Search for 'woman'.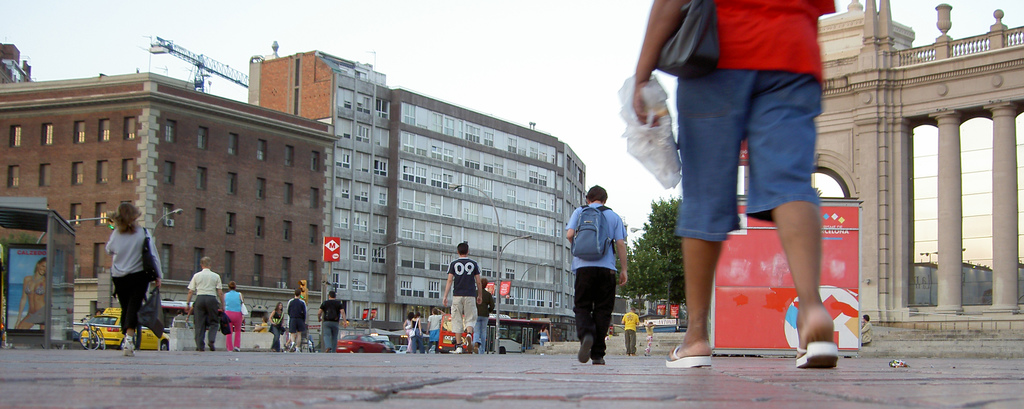
Found at {"x1": 9, "y1": 254, "x2": 54, "y2": 334}.
